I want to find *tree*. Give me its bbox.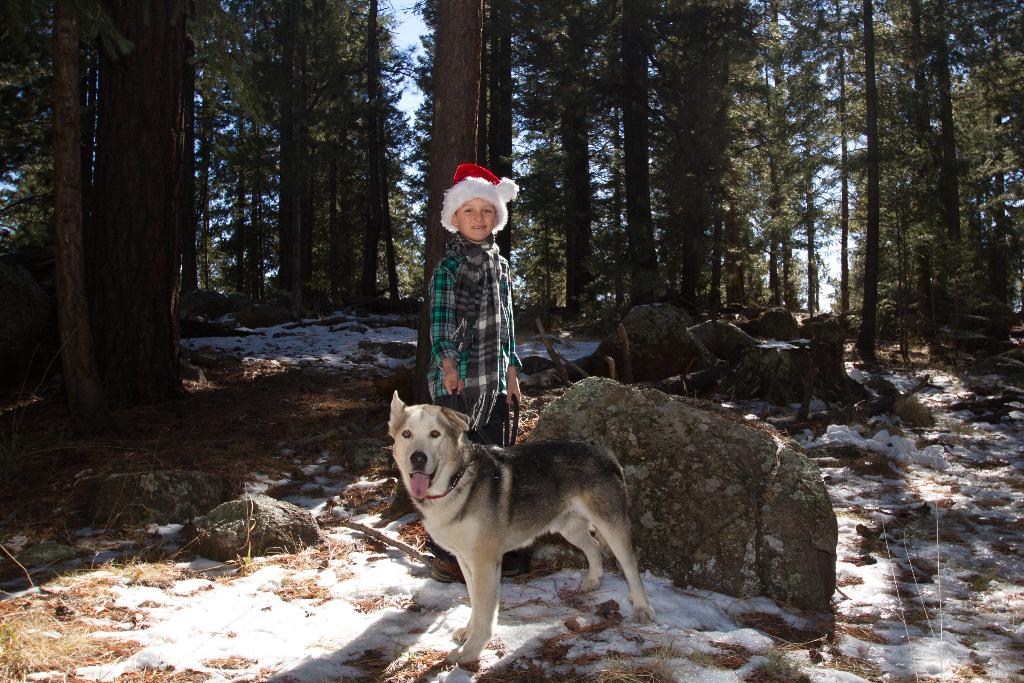
{"x1": 82, "y1": 0, "x2": 214, "y2": 431}.
